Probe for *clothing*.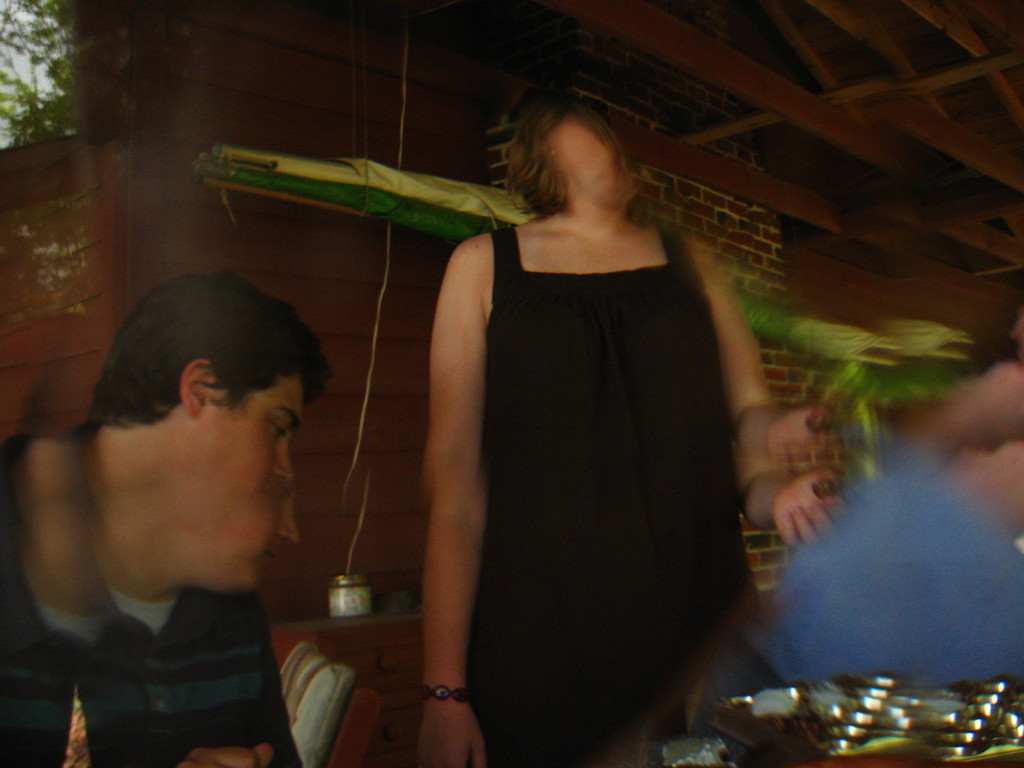
Probe result: locate(0, 588, 299, 767).
